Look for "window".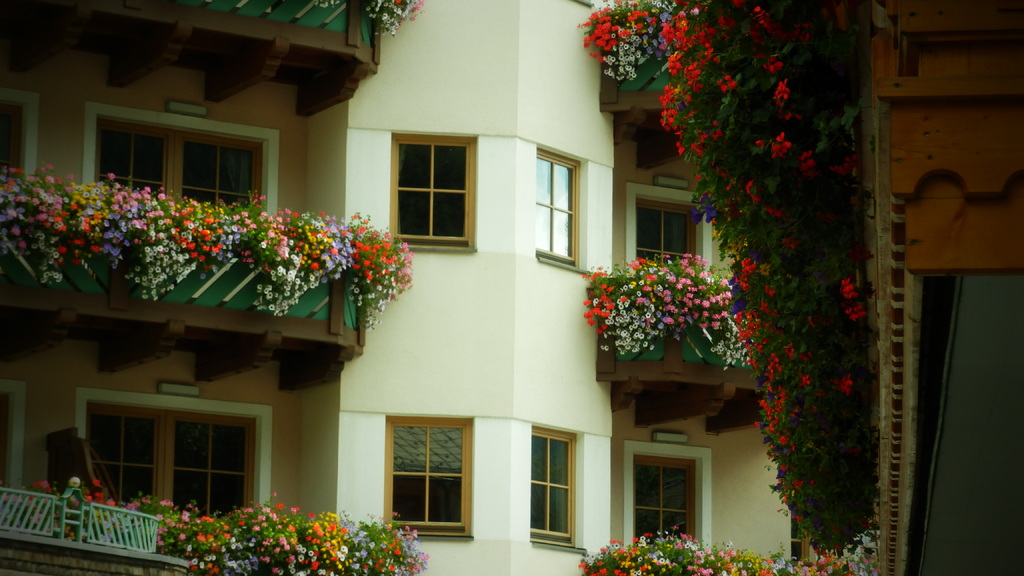
Found: pyautogui.locateOnScreen(531, 424, 577, 541).
